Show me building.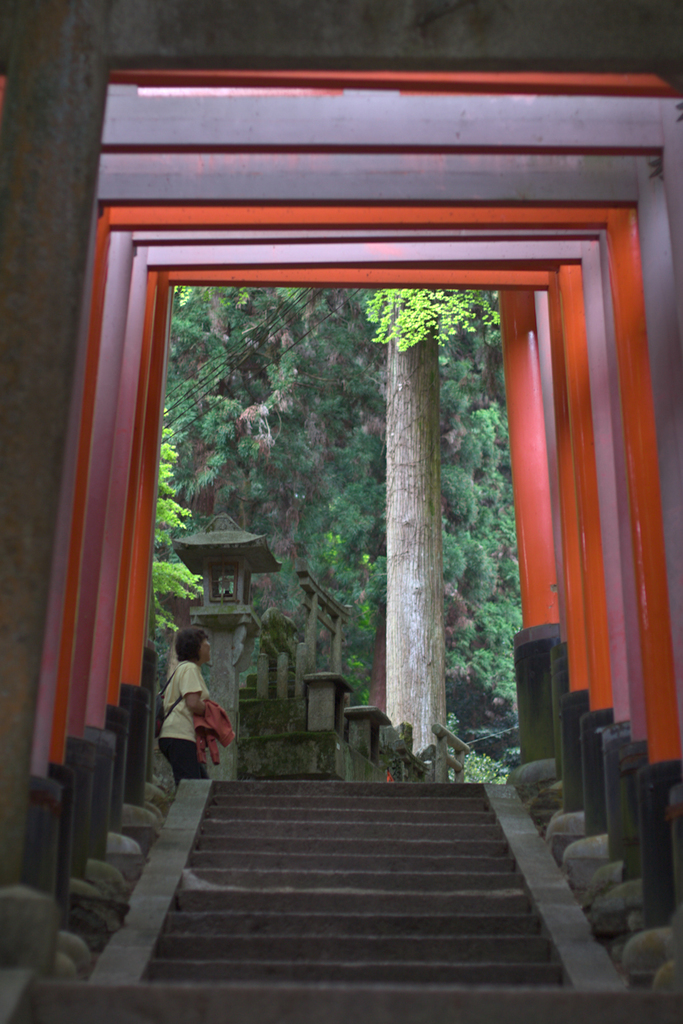
building is here: [171, 281, 515, 780].
